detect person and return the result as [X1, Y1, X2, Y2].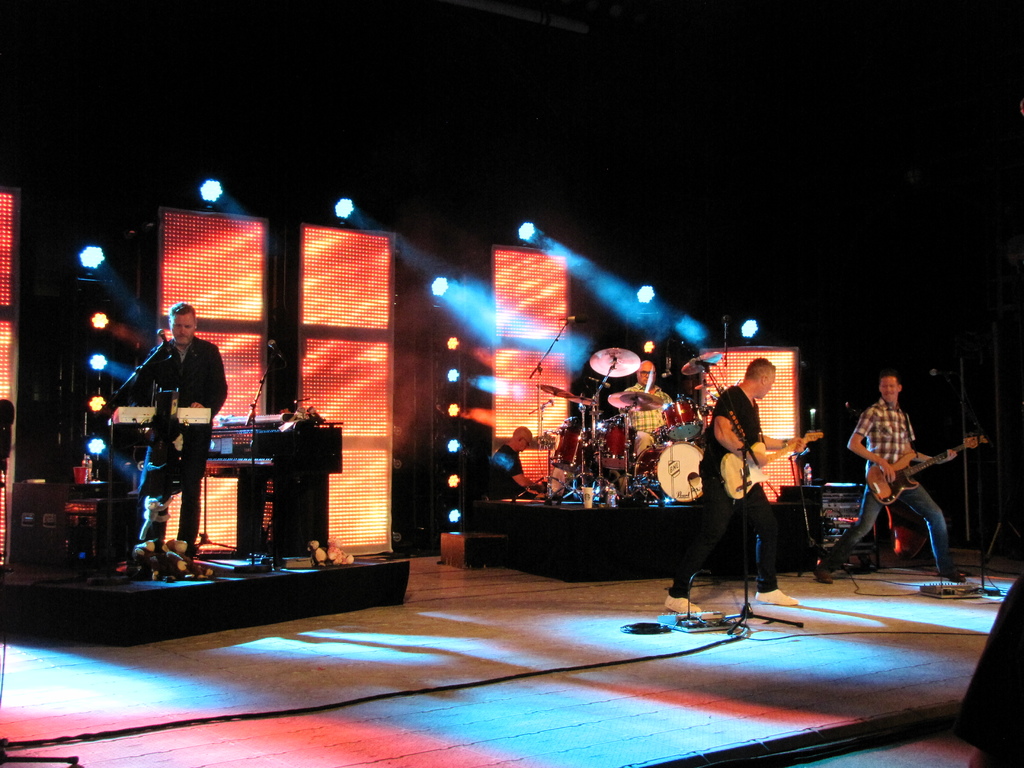
[486, 429, 554, 500].
